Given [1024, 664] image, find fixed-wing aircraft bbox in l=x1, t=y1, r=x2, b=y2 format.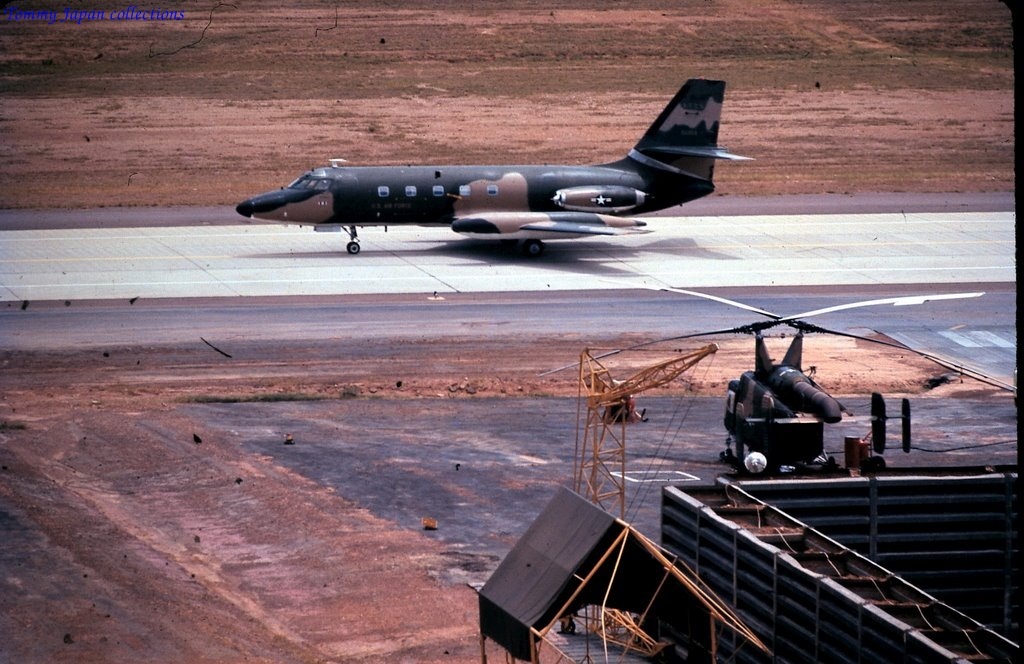
l=227, t=82, r=755, b=258.
